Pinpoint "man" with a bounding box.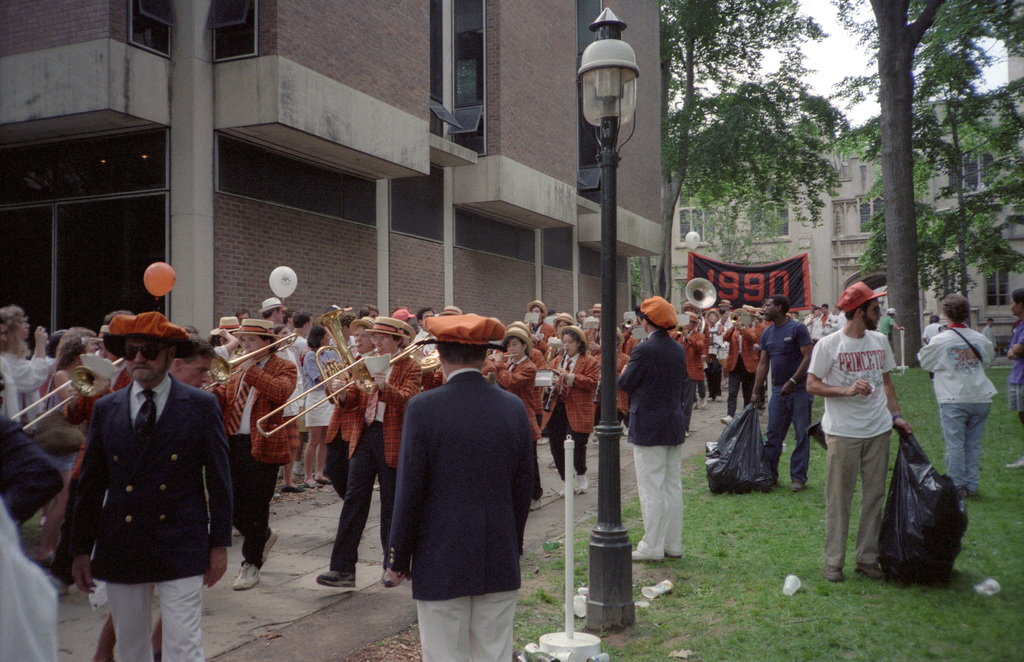
314:316:424:586.
